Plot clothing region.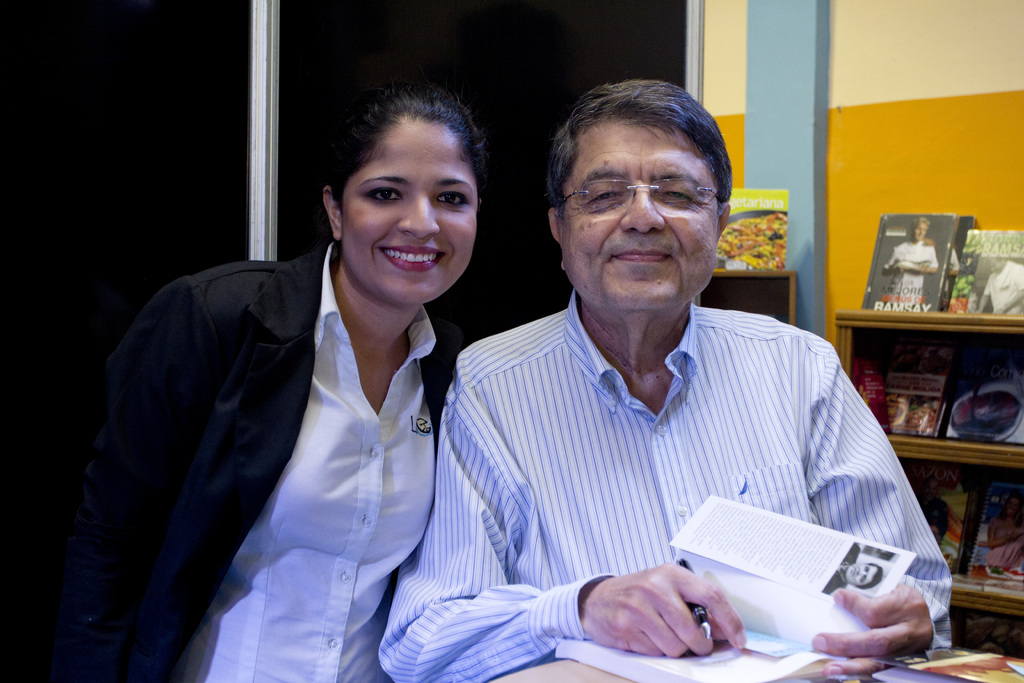
Plotted at (408, 292, 935, 657).
